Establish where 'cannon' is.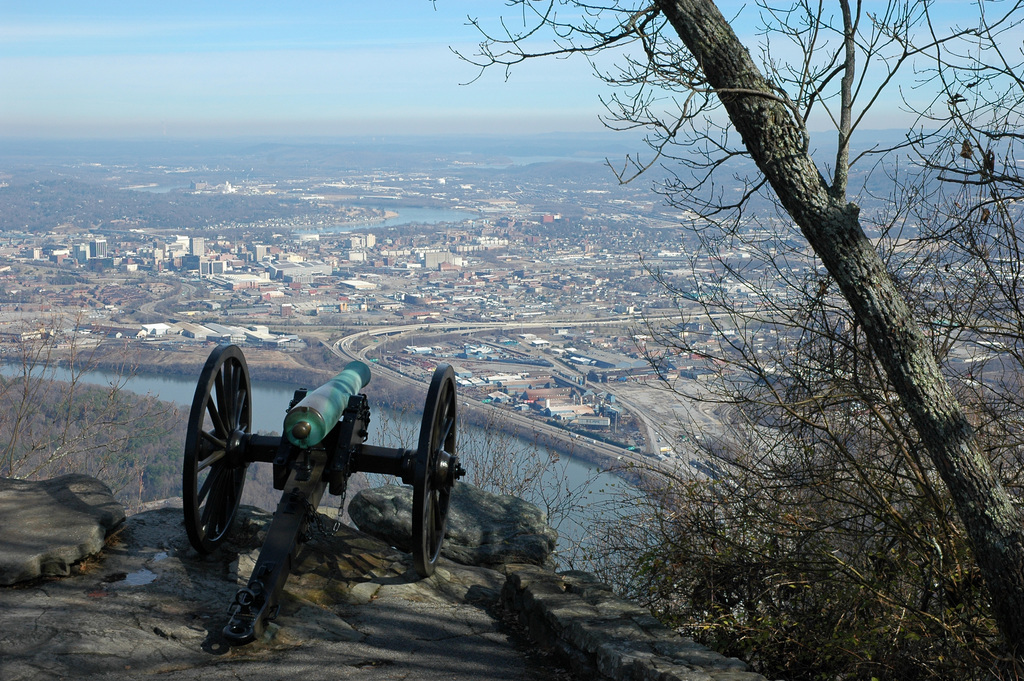
Established at 179,342,468,650.
